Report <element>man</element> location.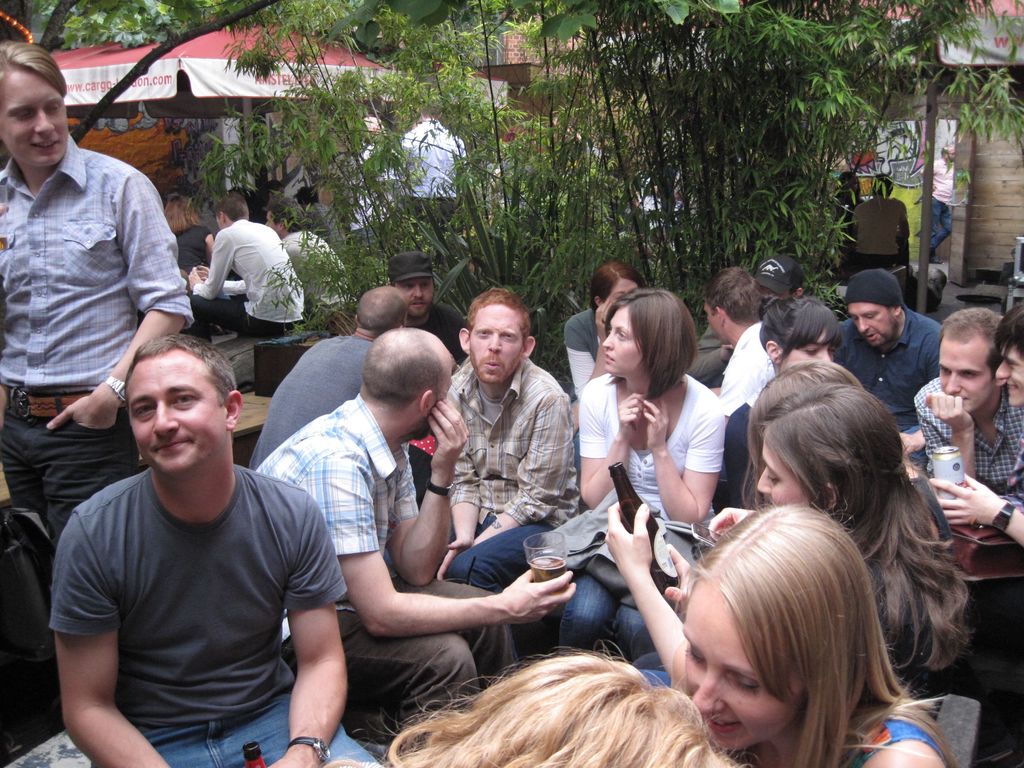
Report: <region>259, 324, 578, 744</region>.
